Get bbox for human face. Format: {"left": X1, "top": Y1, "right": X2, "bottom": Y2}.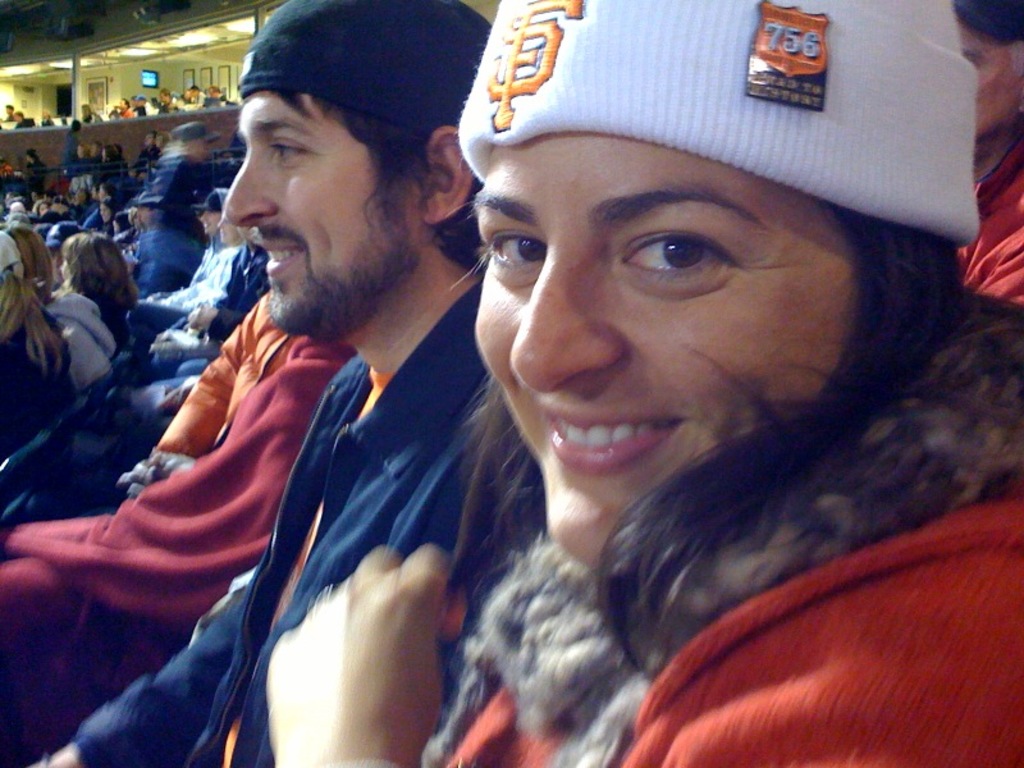
{"left": 219, "top": 91, "right": 419, "bottom": 335}.
